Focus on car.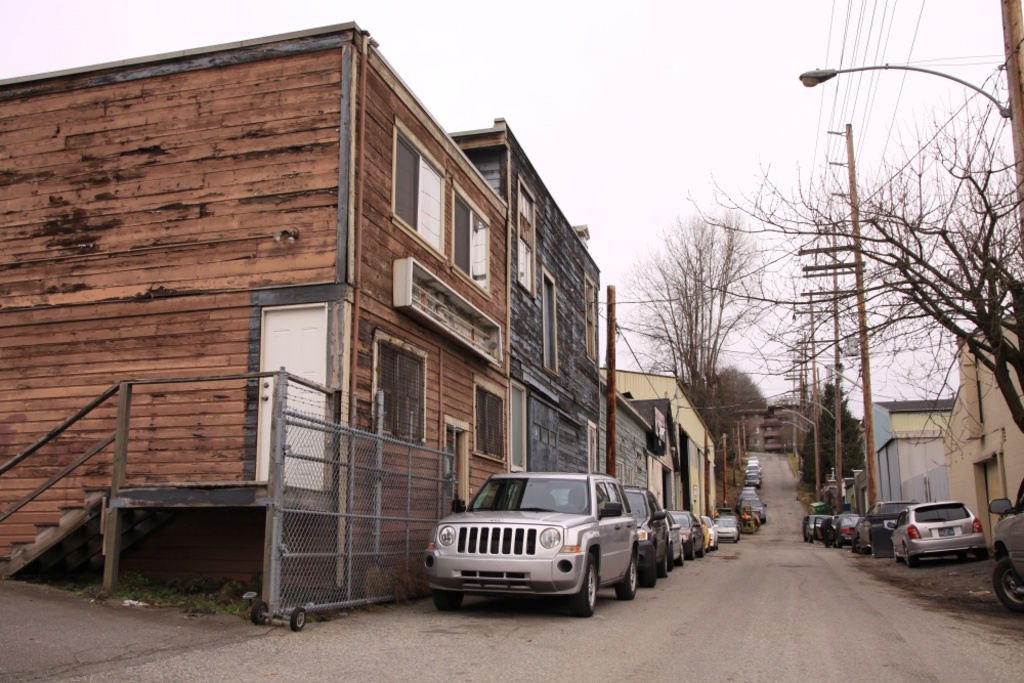
Focused at (x1=728, y1=503, x2=761, y2=535).
